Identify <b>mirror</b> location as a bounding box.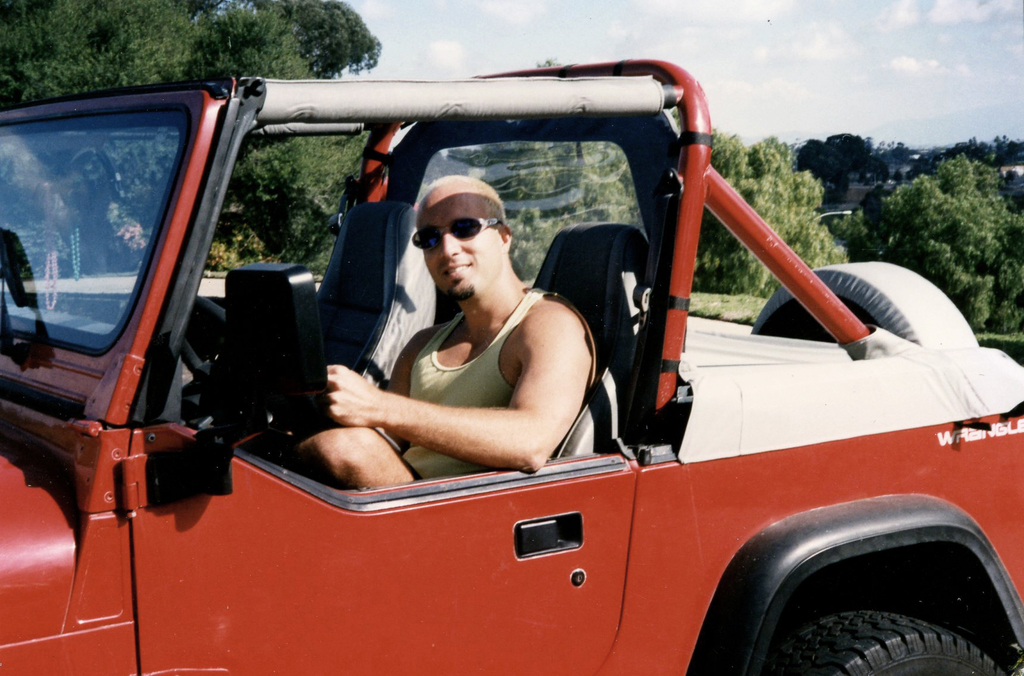
bbox=[451, 217, 481, 240].
